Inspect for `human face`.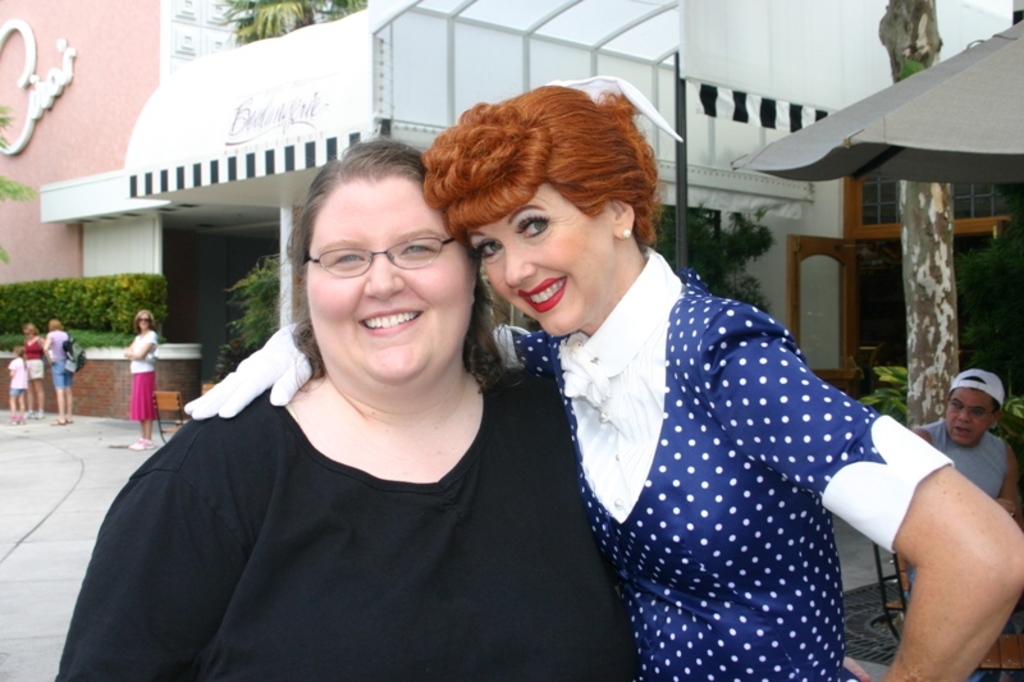
Inspection: box=[466, 180, 616, 340].
